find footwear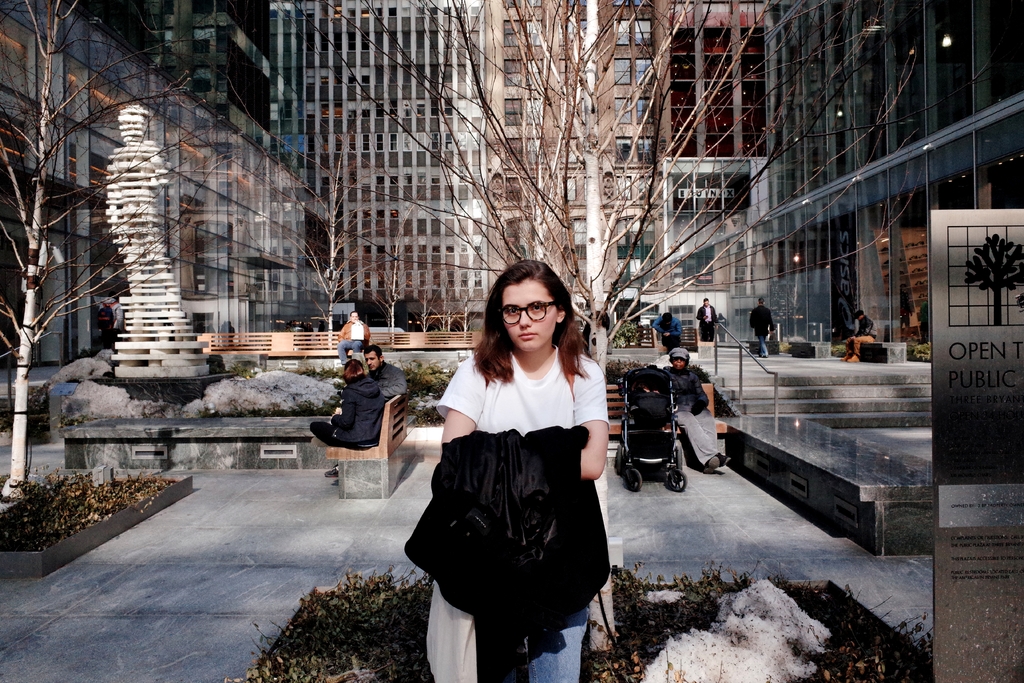
838 355 846 361
